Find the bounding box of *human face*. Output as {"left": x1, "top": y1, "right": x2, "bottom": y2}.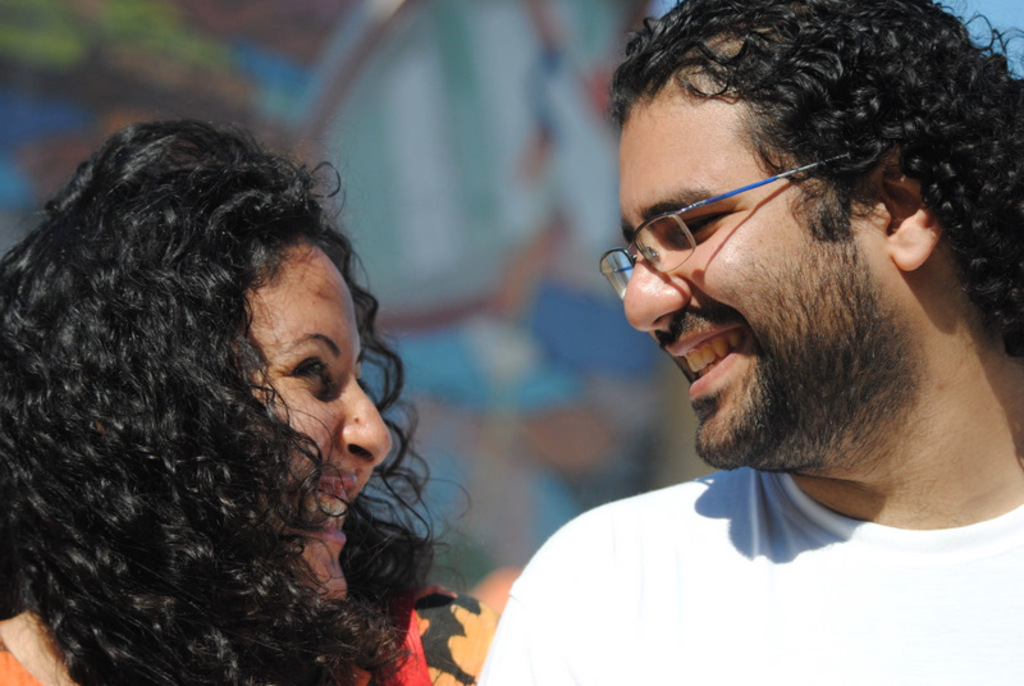
{"left": 236, "top": 239, "right": 390, "bottom": 595}.
